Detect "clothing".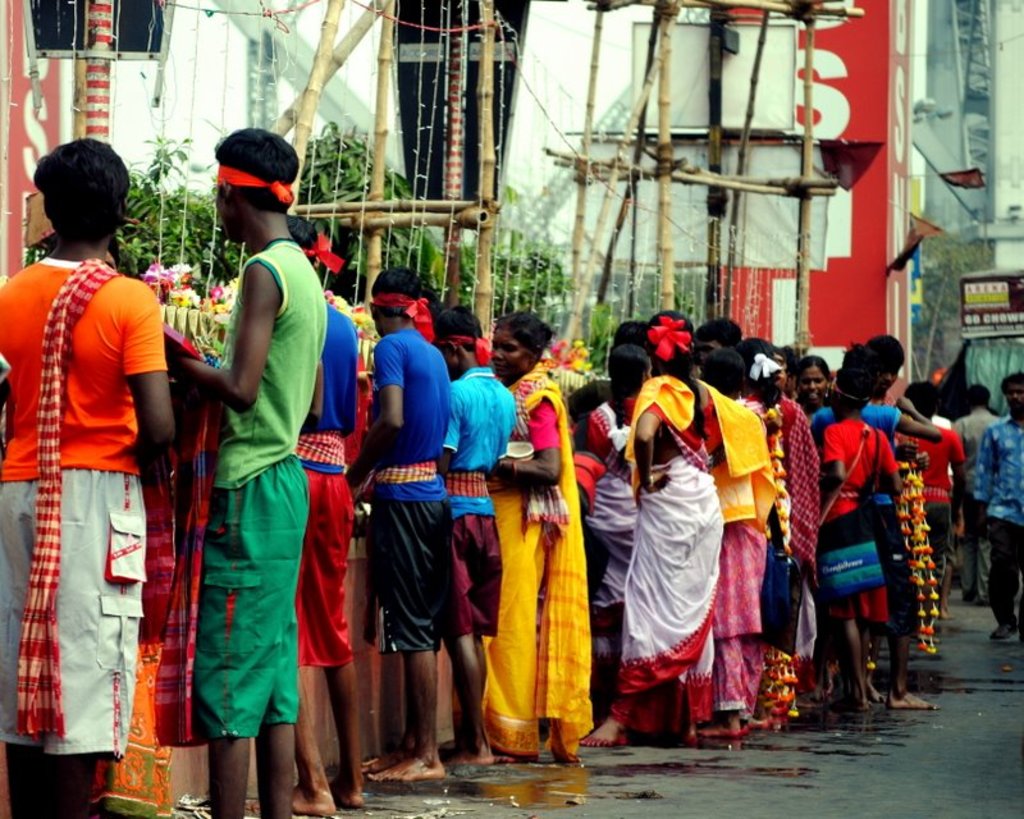
Detected at 19:205:165:751.
